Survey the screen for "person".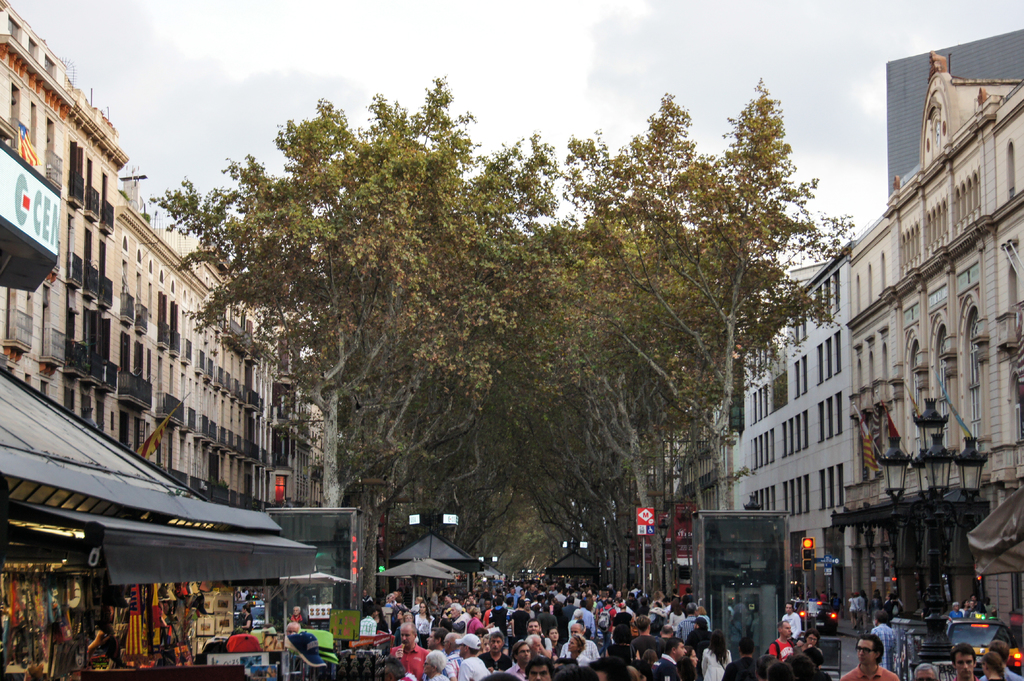
Survey found: <box>705,631,731,680</box>.
